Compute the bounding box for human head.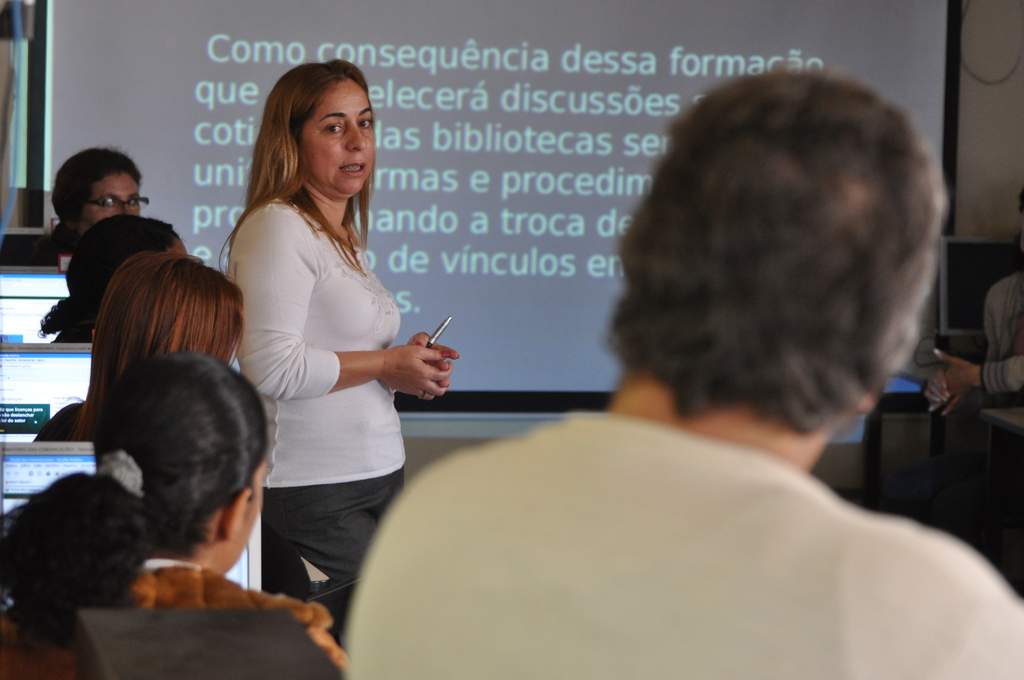
select_region(51, 147, 142, 238).
